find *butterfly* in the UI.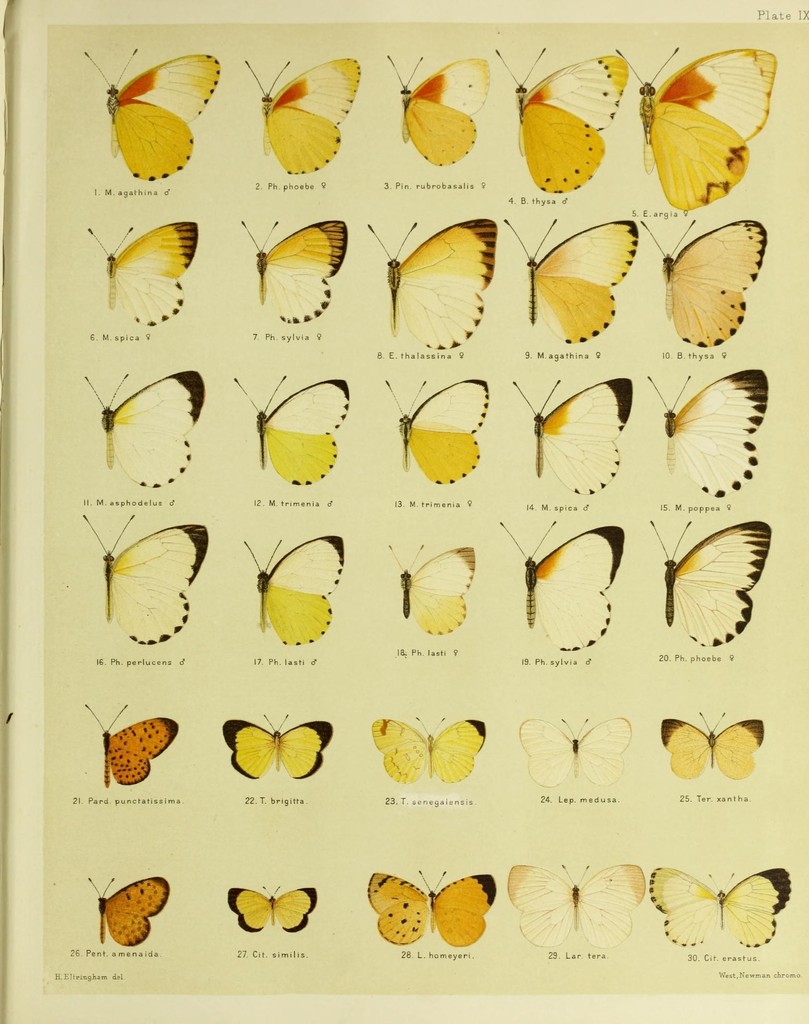
UI element at [left=240, top=538, right=345, bottom=646].
